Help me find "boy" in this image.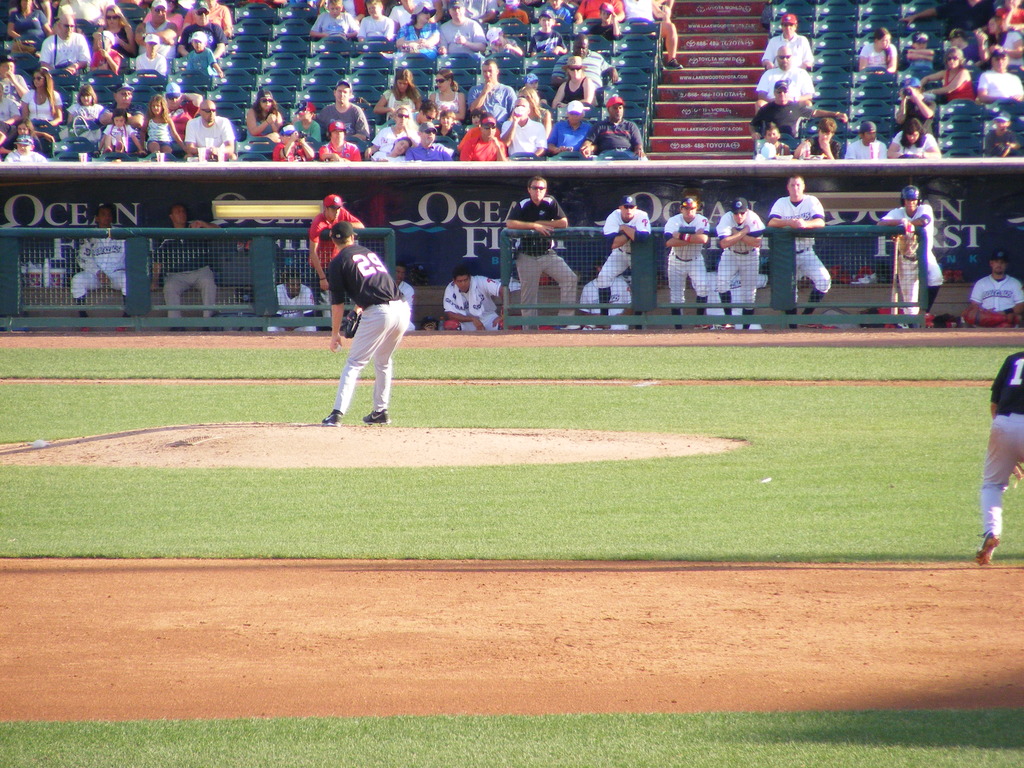
Found it: 4, 134, 48, 163.
